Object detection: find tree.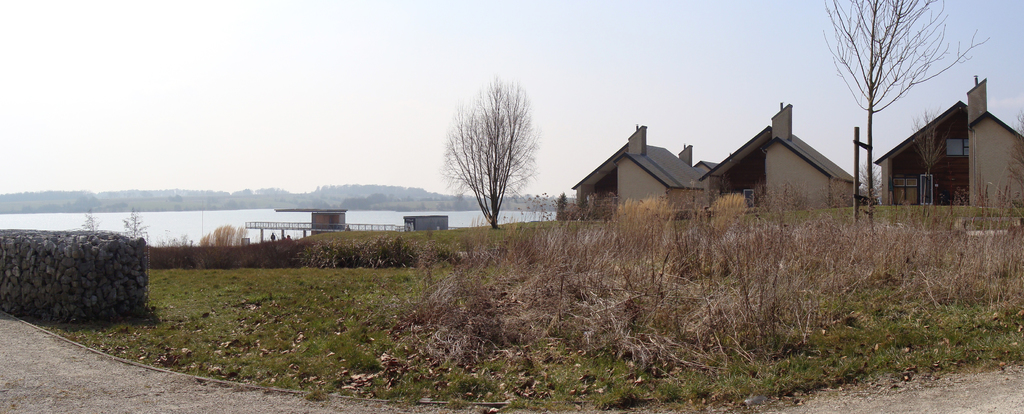
[x1=453, y1=191, x2=470, y2=212].
